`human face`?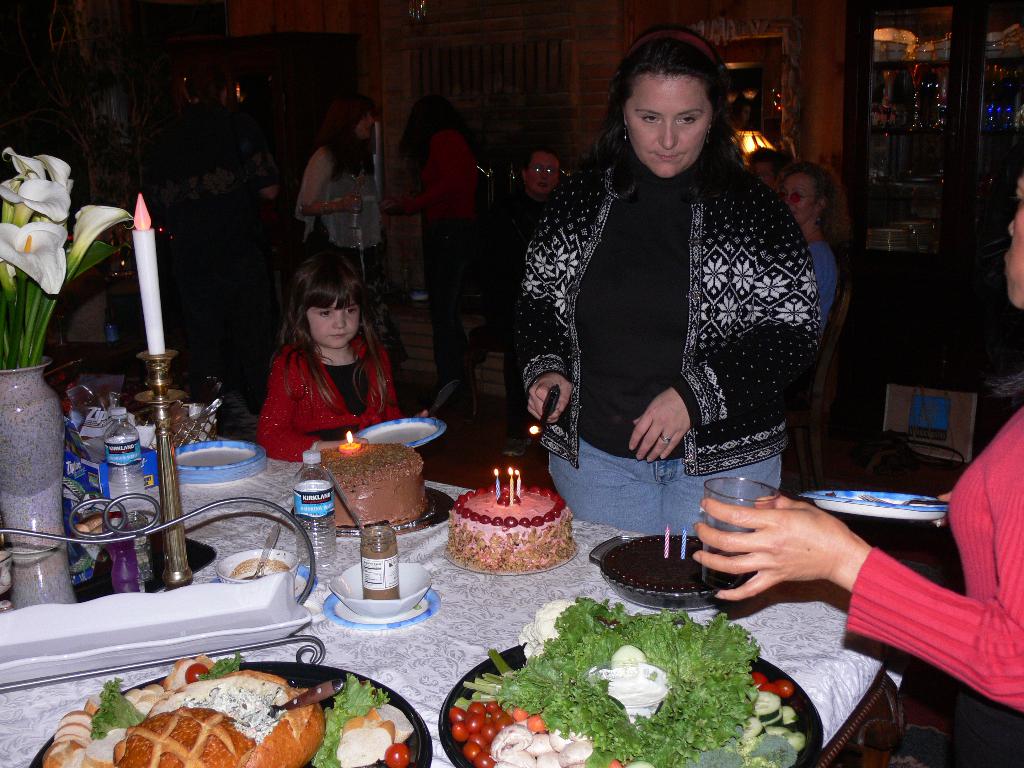
BBox(749, 159, 776, 182)
